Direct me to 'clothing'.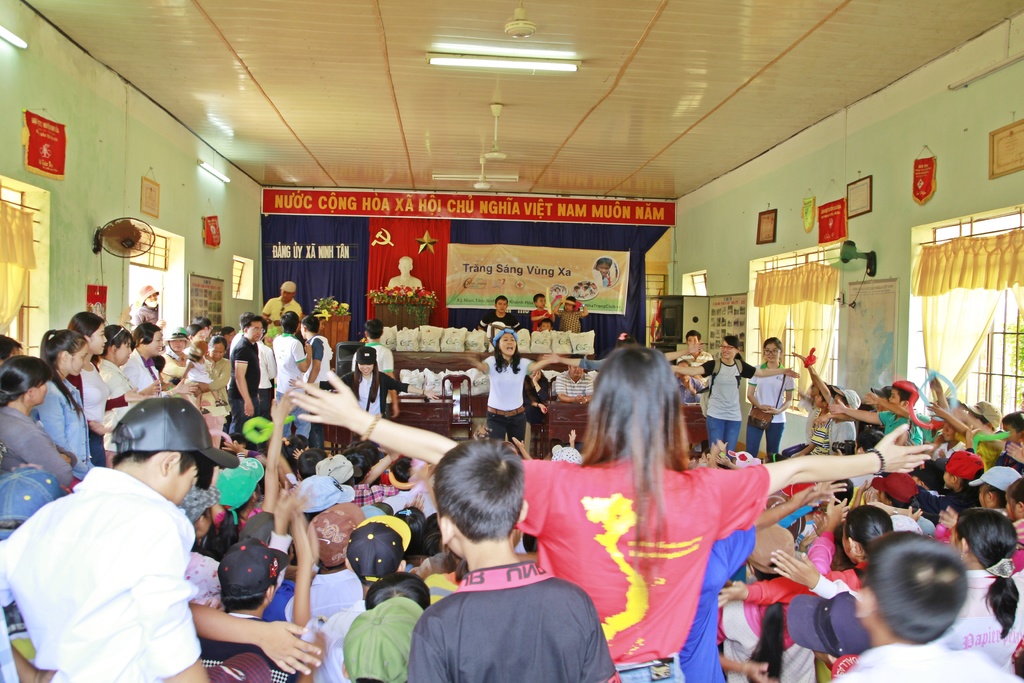
Direction: 118:347:163:425.
